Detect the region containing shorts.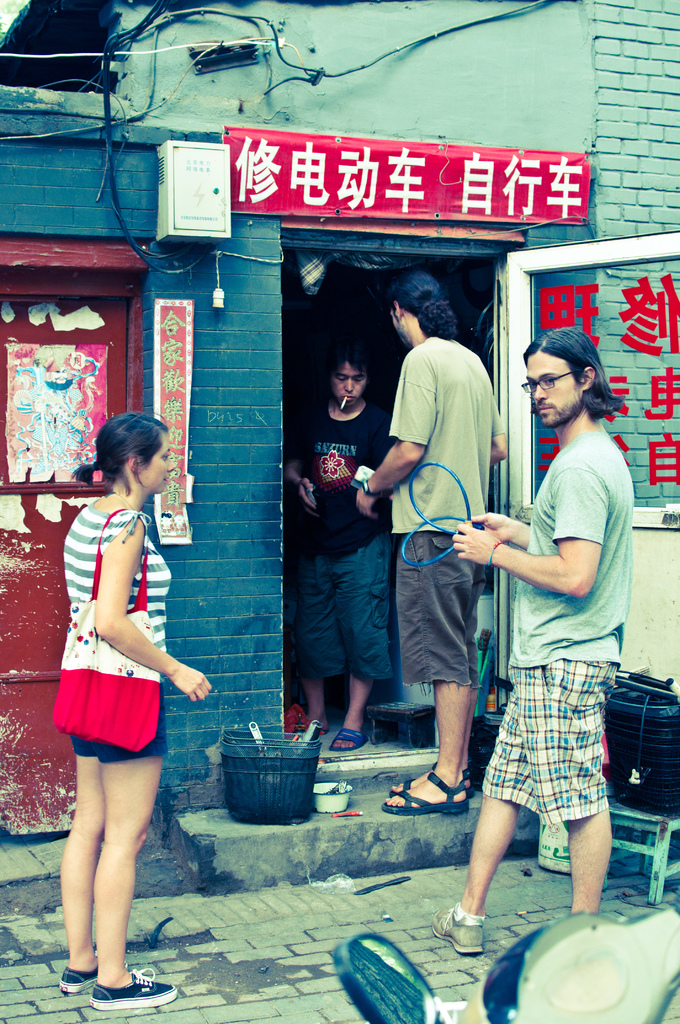
crop(489, 664, 626, 843).
